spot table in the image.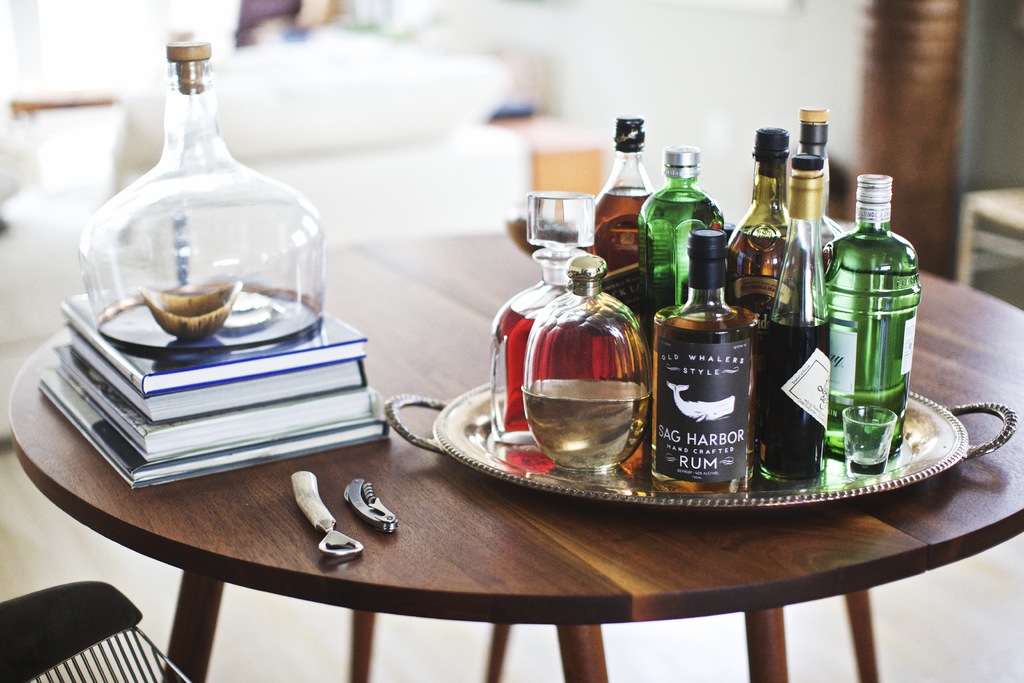
table found at bbox(5, 222, 1018, 682).
